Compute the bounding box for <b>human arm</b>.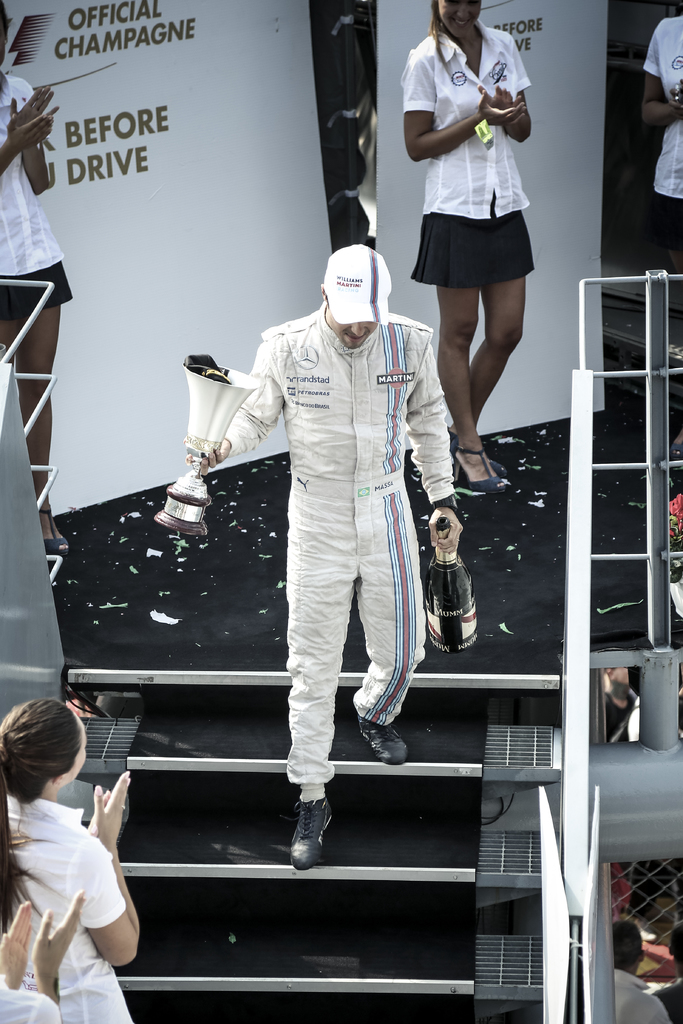
0 893 42 996.
